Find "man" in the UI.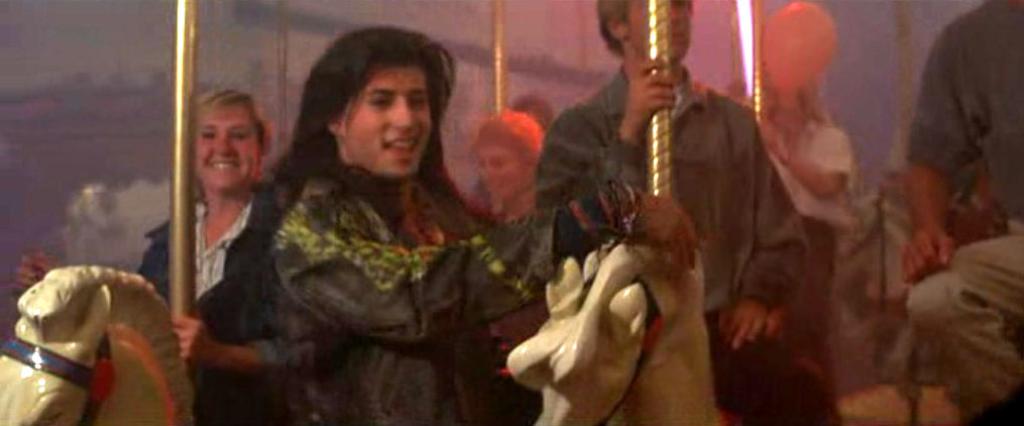
UI element at 258:25:698:425.
